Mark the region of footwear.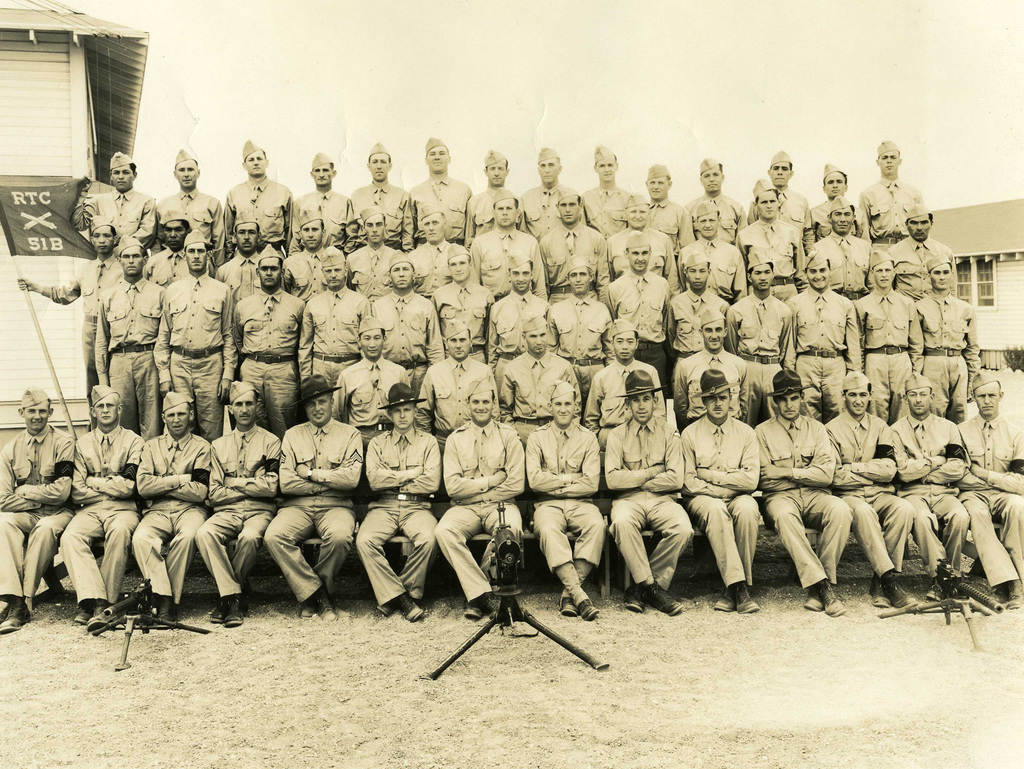
Region: BBox(868, 574, 892, 608).
